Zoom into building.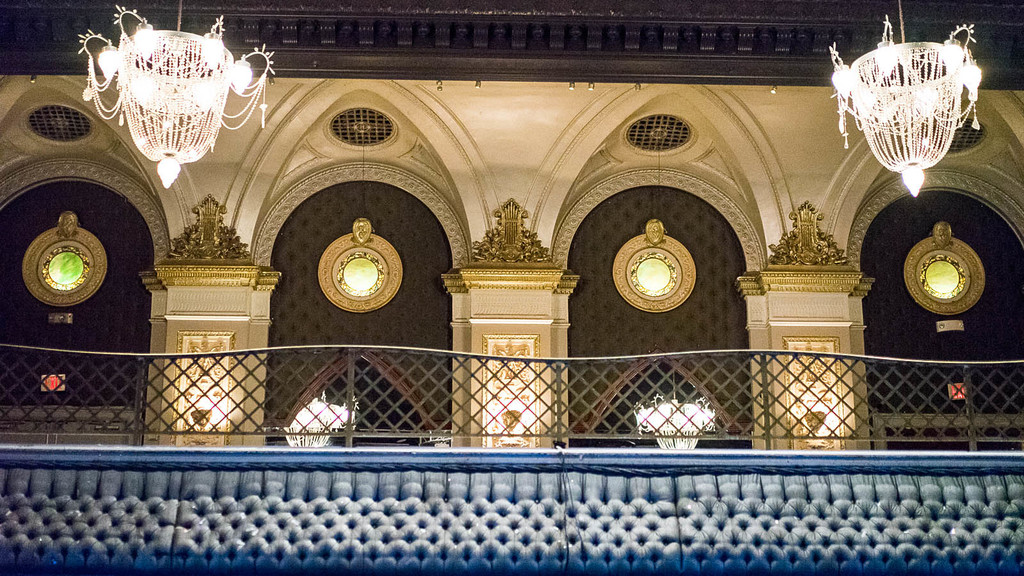
Zoom target: region(0, 0, 1023, 575).
